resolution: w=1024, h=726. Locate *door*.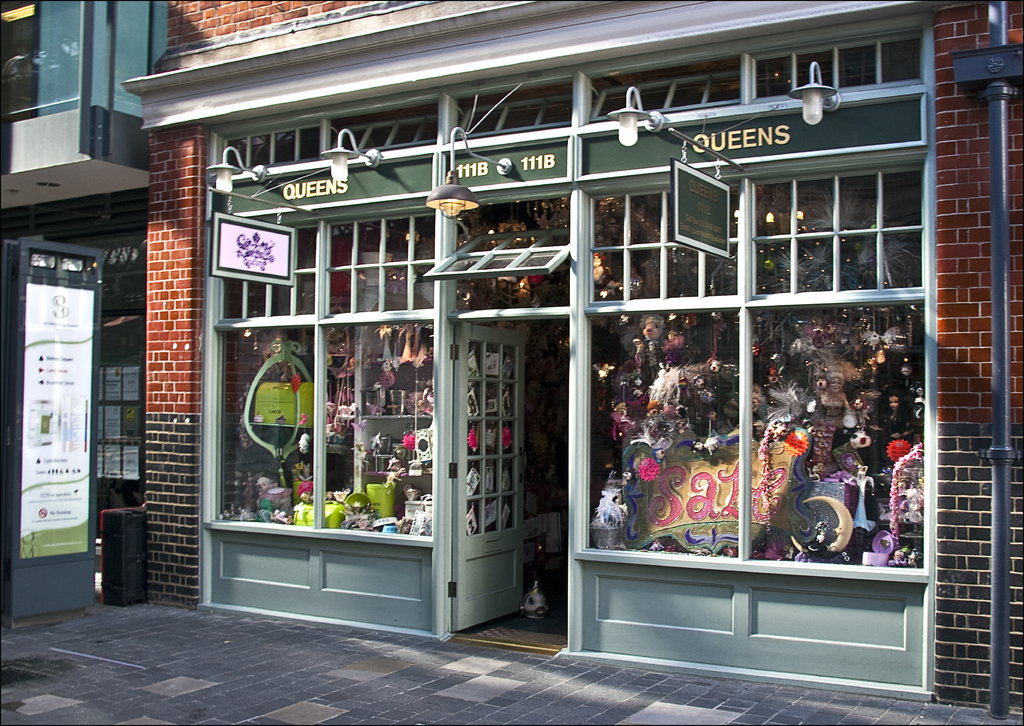
region(452, 321, 527, 625).
